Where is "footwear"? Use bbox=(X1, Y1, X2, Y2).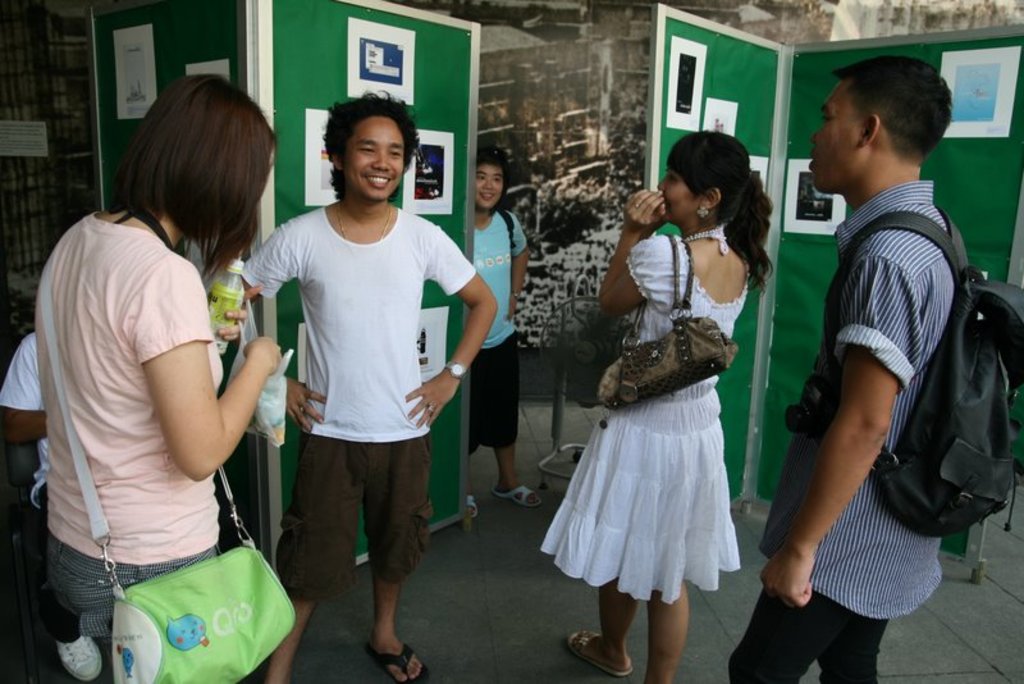
bbox=(466, 488, 480, 514).
